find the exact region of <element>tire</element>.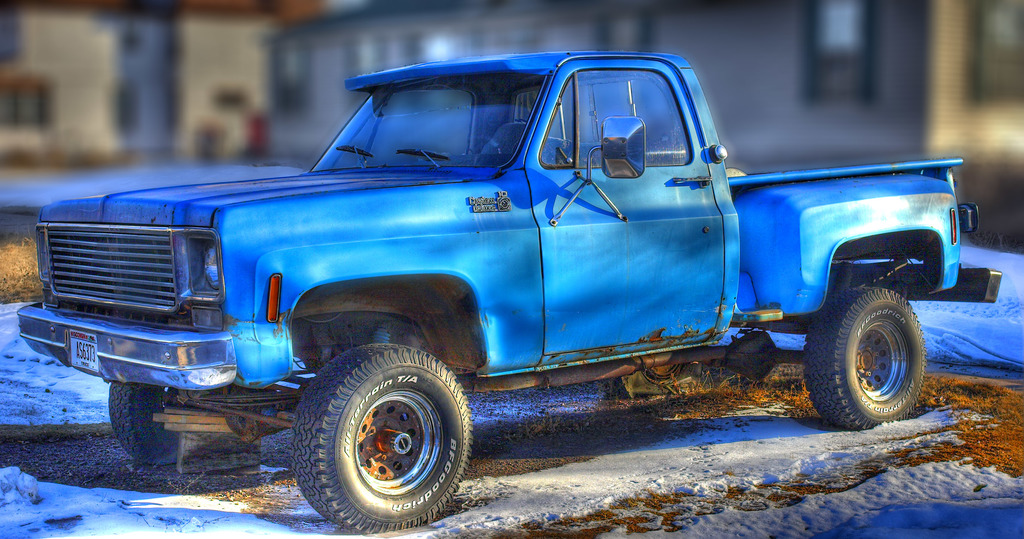
Exact region: 801 280 929 437.
